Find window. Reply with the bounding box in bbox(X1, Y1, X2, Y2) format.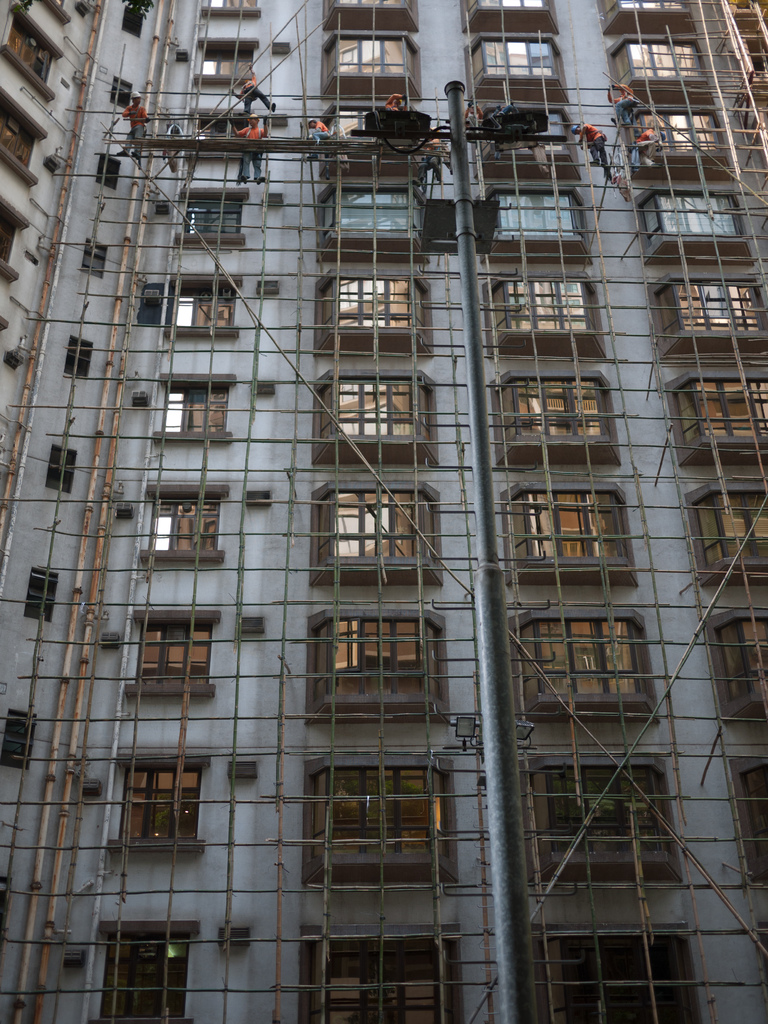
bbox(177, 188, 252, 247).
